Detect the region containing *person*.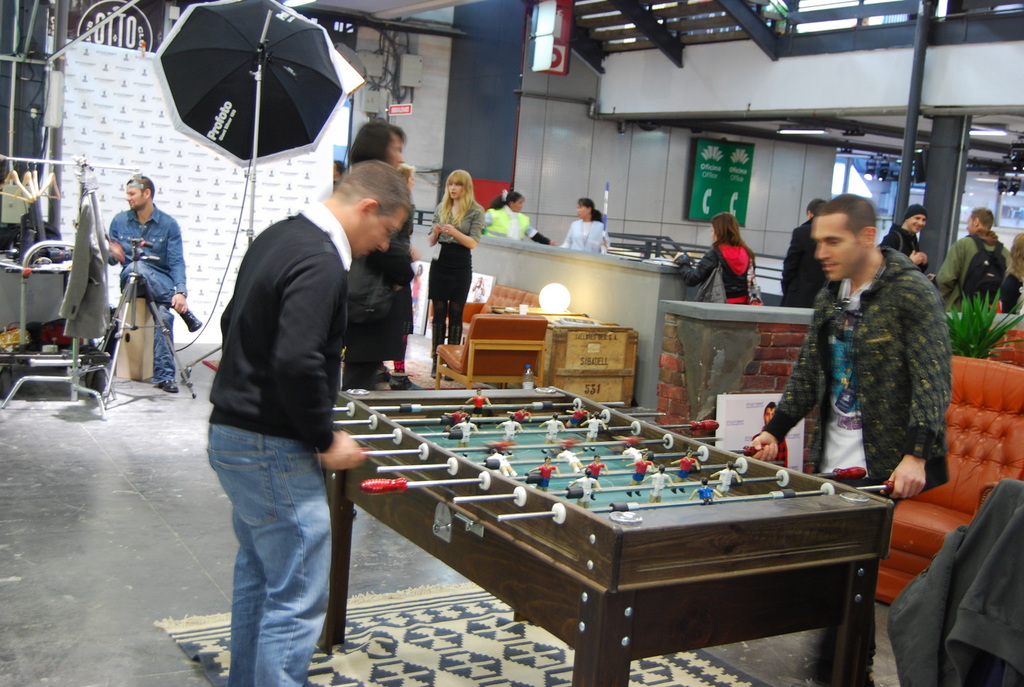
bbox=(873, 201, 947, 283).
